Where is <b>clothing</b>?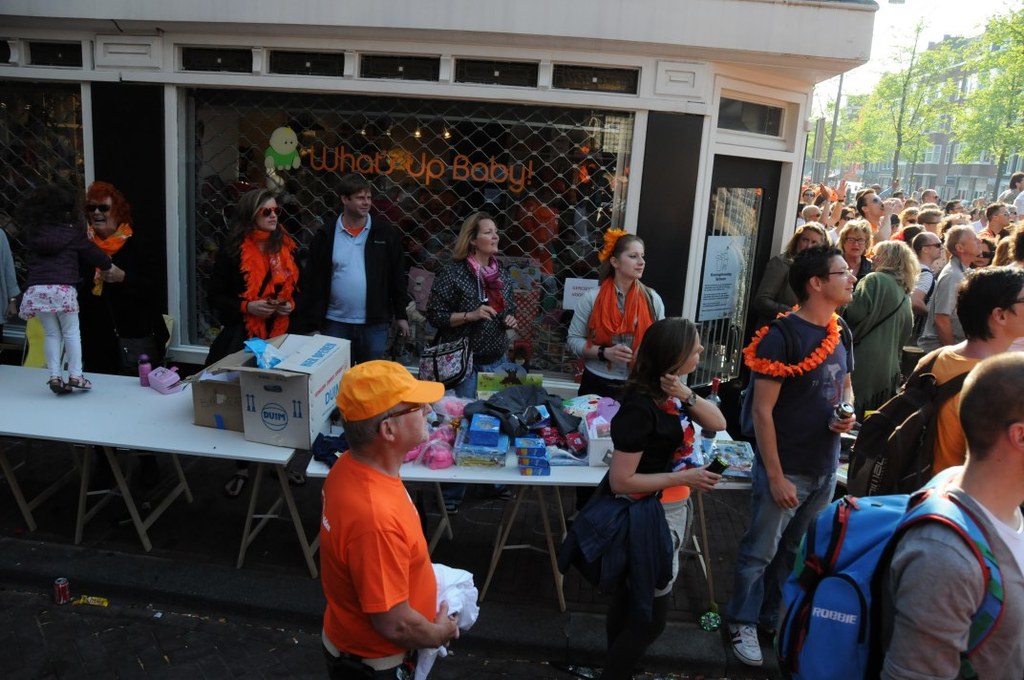
pyautogui.locateOnScreen(838, 266, 918, 412).
